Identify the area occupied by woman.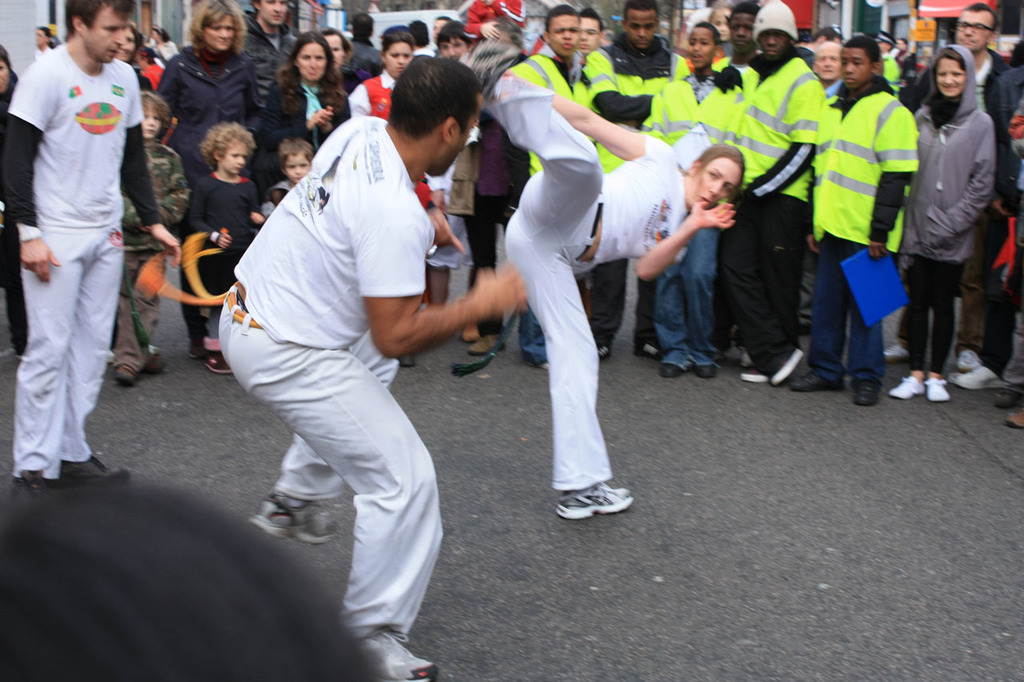
Area: box(454, 13, 532, 355).
